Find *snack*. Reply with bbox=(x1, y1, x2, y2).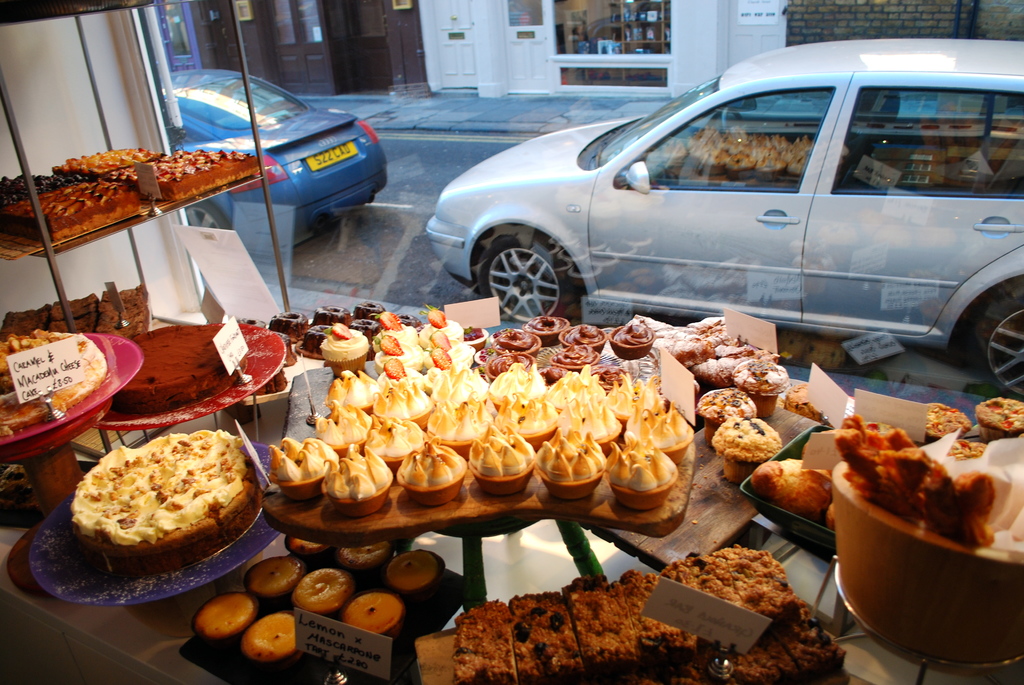
bbox=(342, 592, 402, 638).
